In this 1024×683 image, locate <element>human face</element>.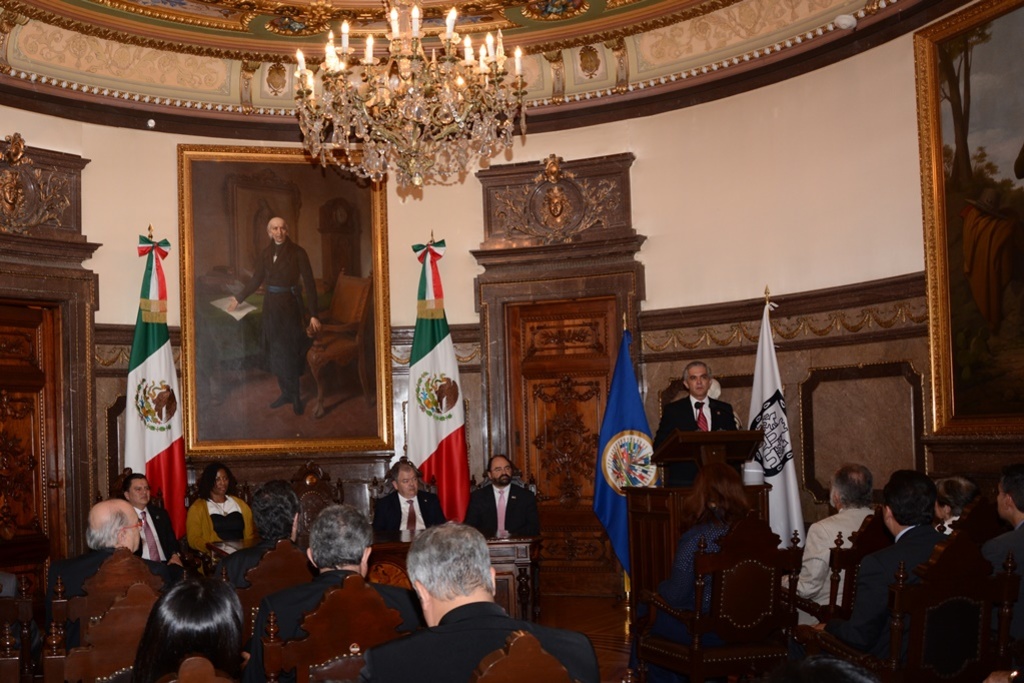
Bounding box: <region>125, 508, 140, 553</region>.
